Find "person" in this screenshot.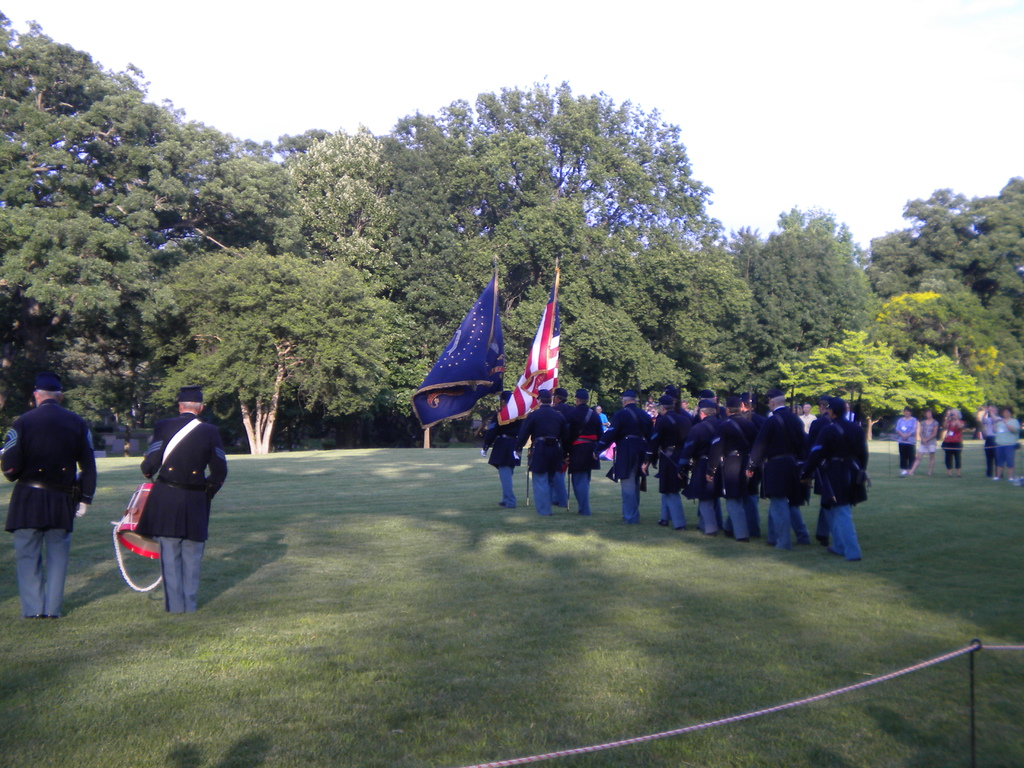
The bounding box for "person" is detection(991, 401, 1023, 486).
